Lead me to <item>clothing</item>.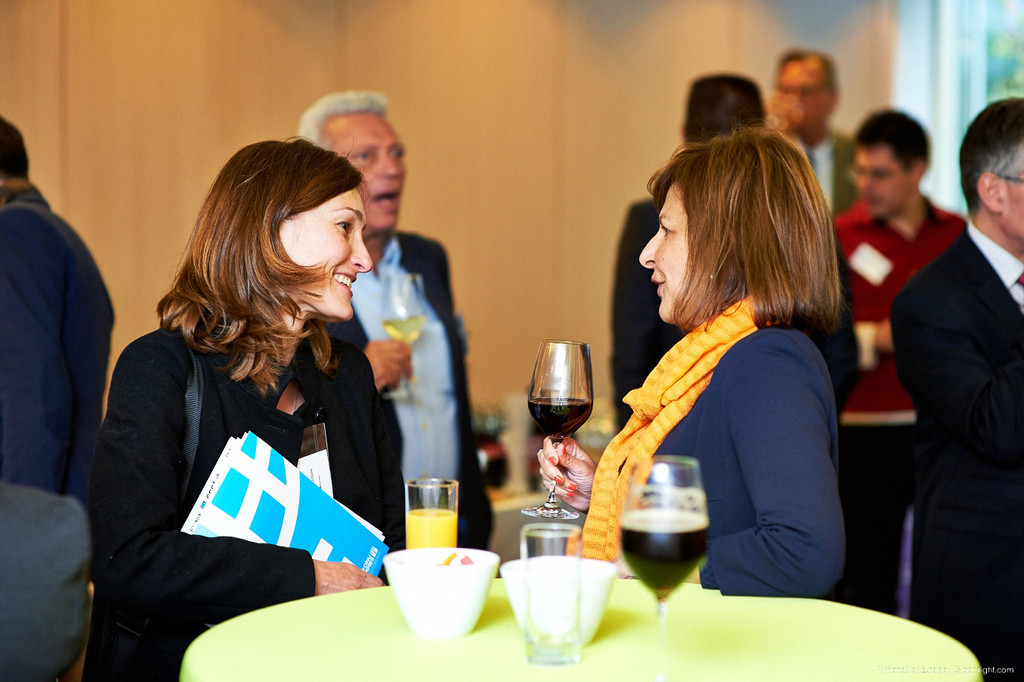
Lead to 607/175/685/444.
